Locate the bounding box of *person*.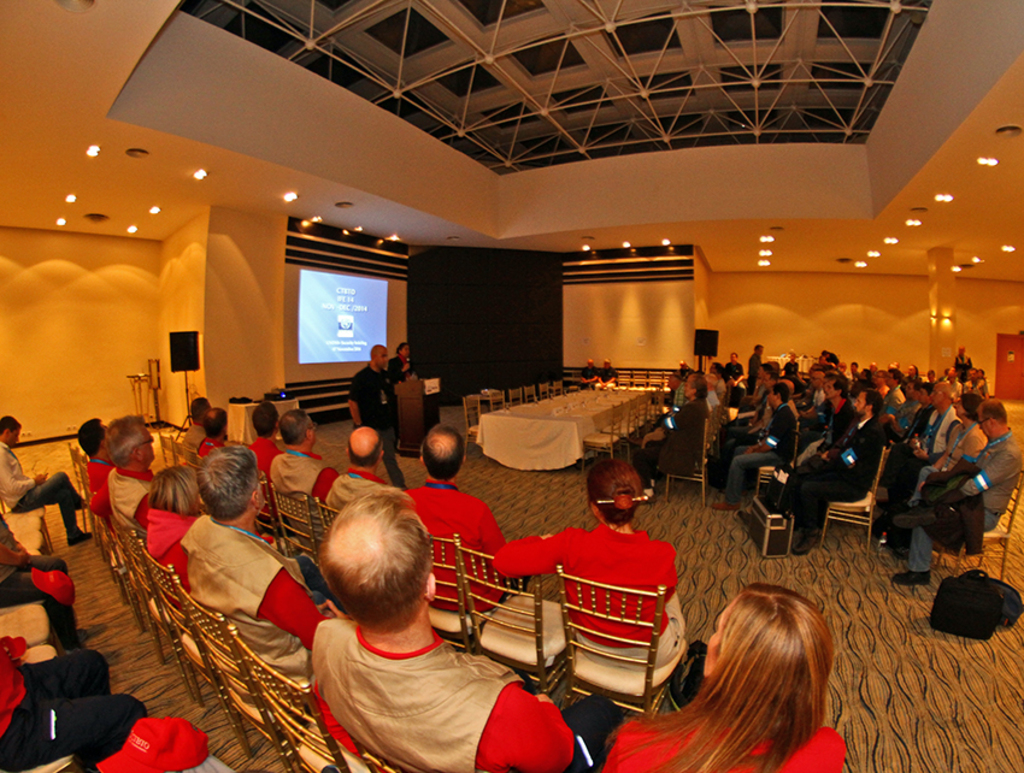
Bounding box: [x1=545, y1=461, x2=698, y2=725].
